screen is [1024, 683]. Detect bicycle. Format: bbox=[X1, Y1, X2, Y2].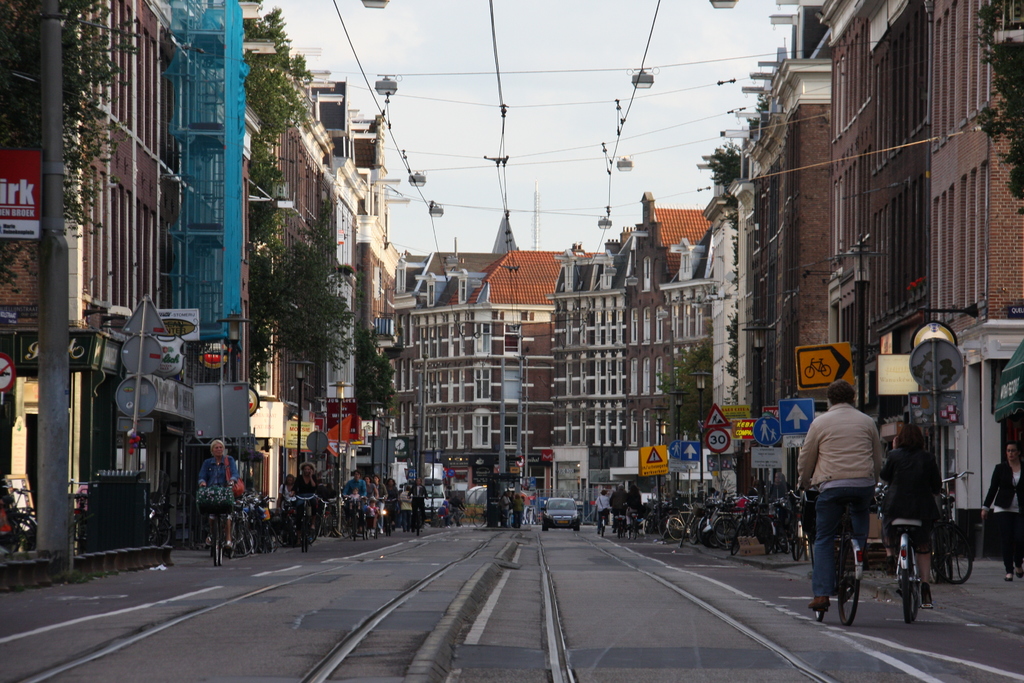
bbox=[644, 498, 666, 532].
